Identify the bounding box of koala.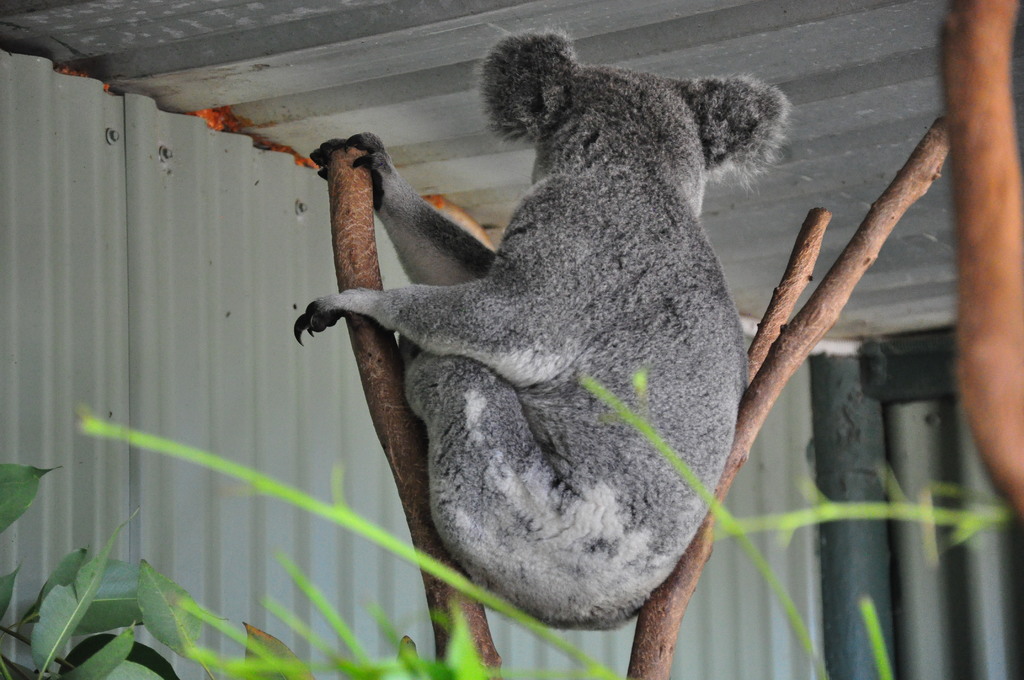
302:31:789:628.
